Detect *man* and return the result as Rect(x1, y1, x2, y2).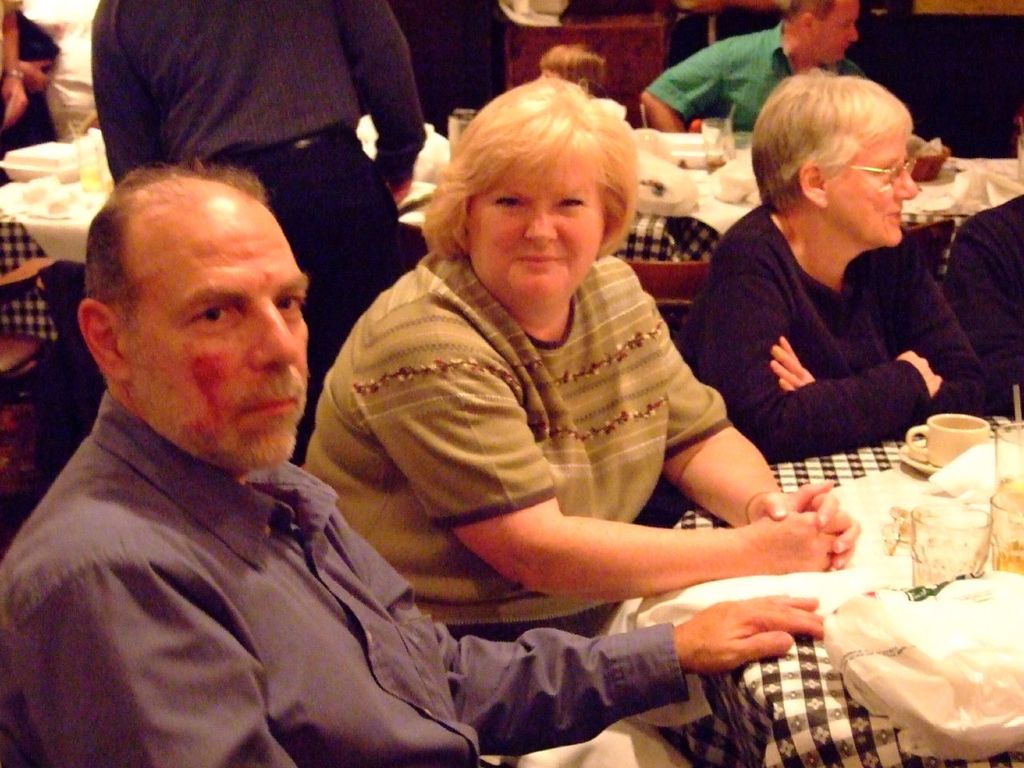
Rect(0, 136, 824, 767).
